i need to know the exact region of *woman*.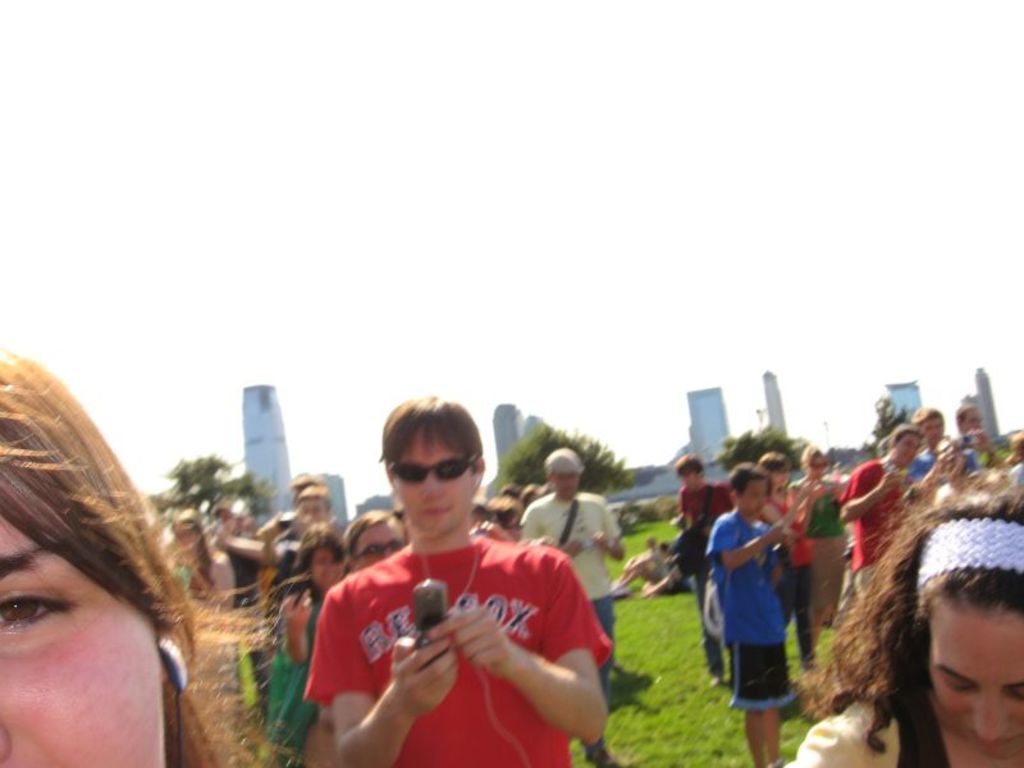
Region: locate(0, 349, 332, 767).
